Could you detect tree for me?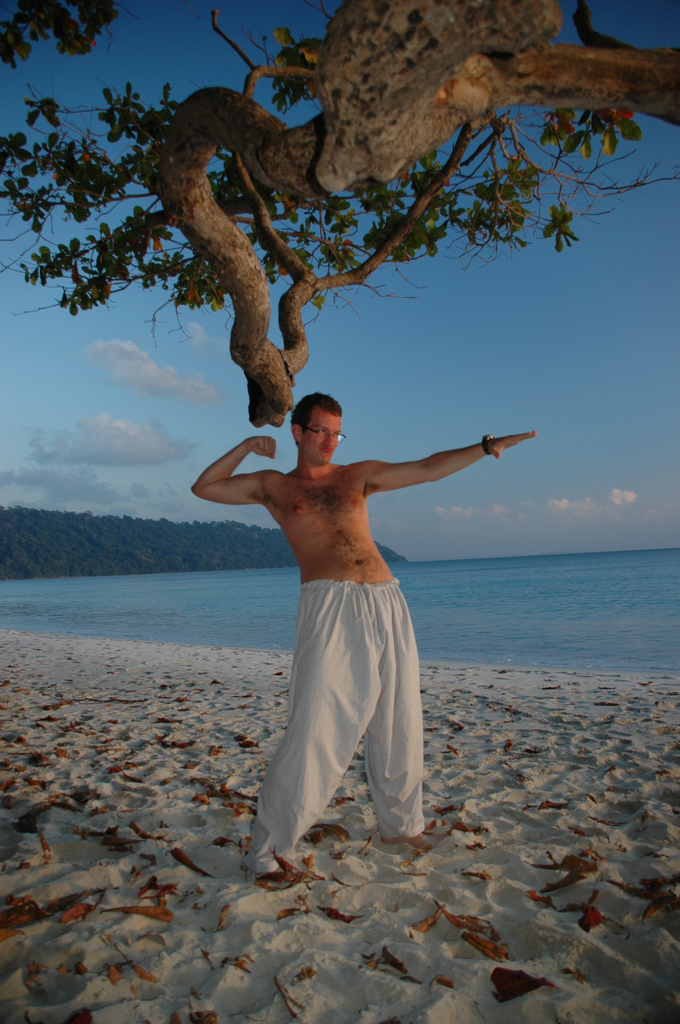
Detection result: {"x1": 0, "y1": 4, "x2": 676, "y2": 428}.
